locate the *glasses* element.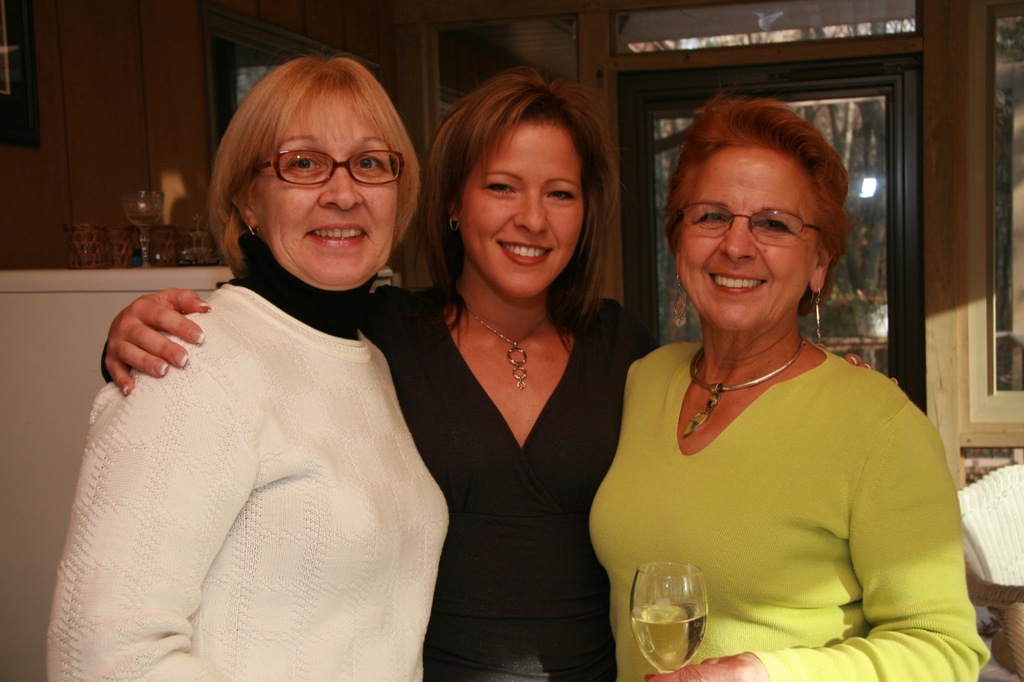
Element bbox: pyautogui.locateOnScreen(251, 147, 412, 185).
